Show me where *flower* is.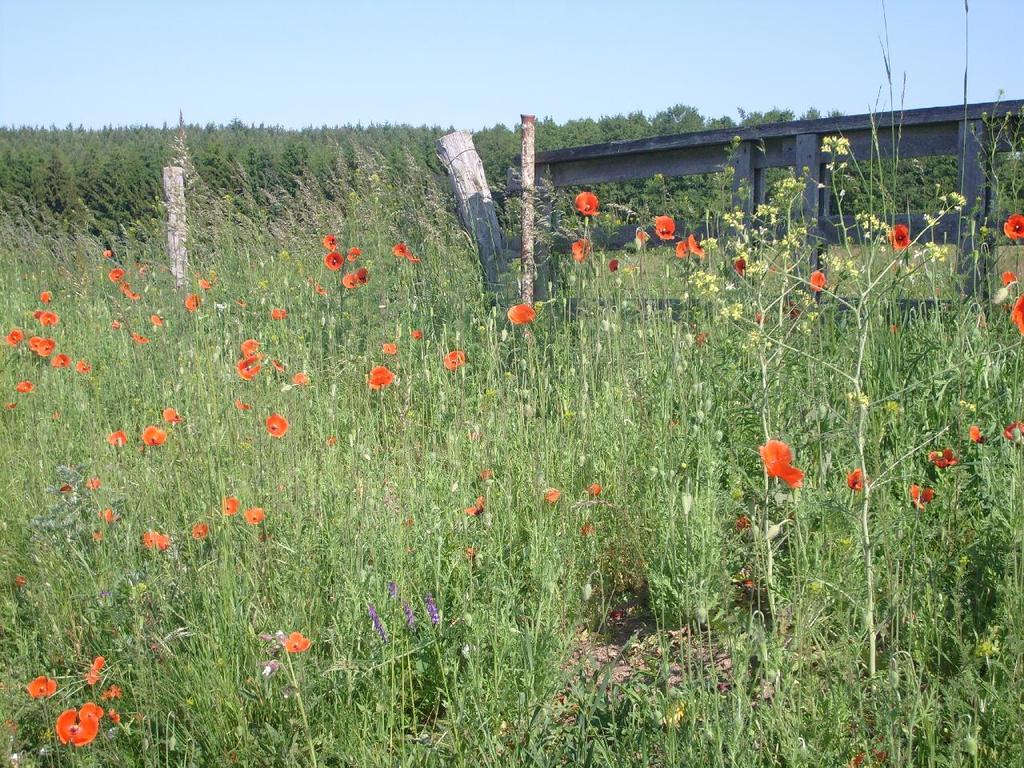
*flower* is at bbox=(321, 252, 345, 266).
